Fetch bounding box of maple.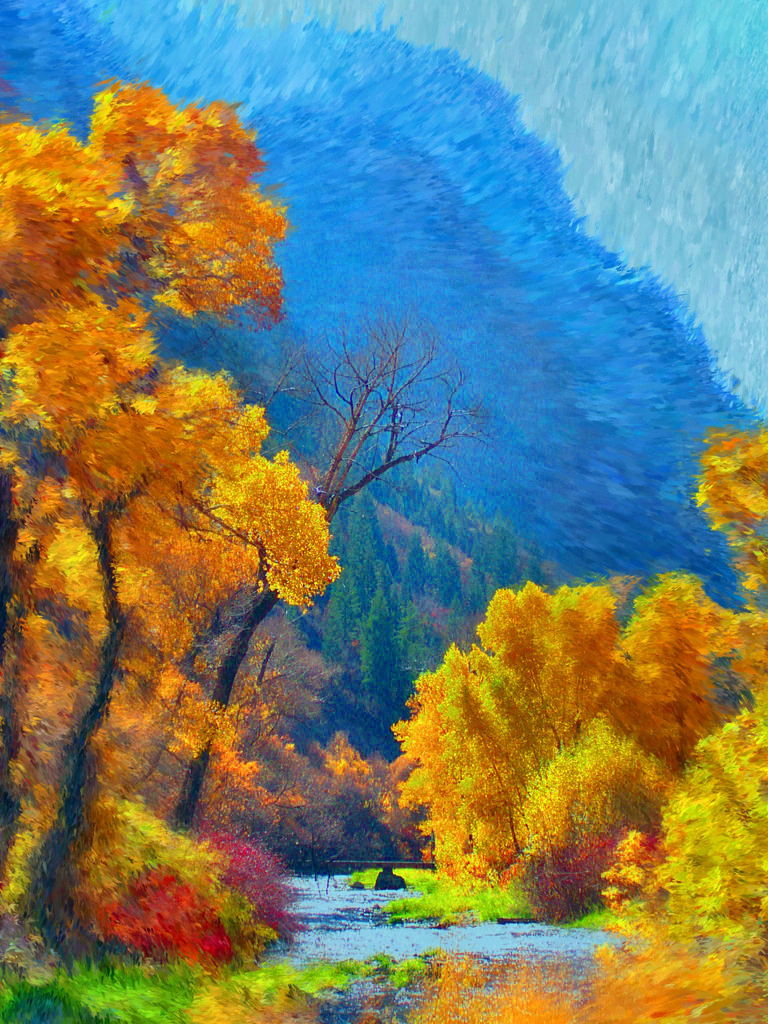
Bbox: 707:393:766:598.
